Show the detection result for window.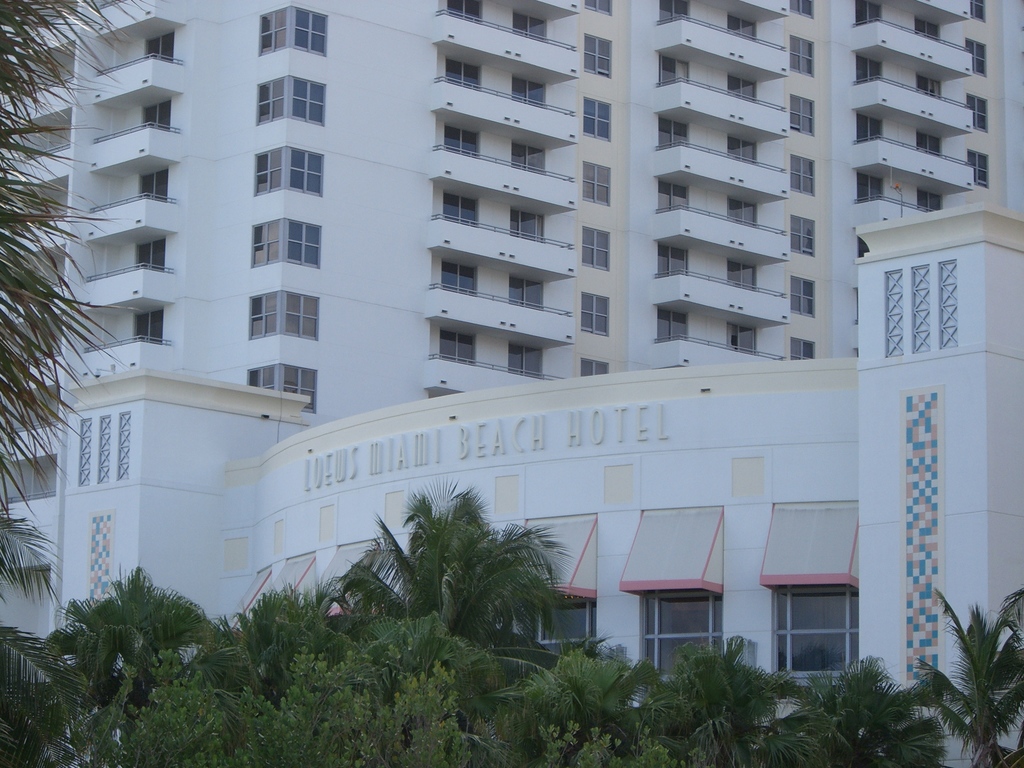
l=732, t=15, r=758, b=38.
